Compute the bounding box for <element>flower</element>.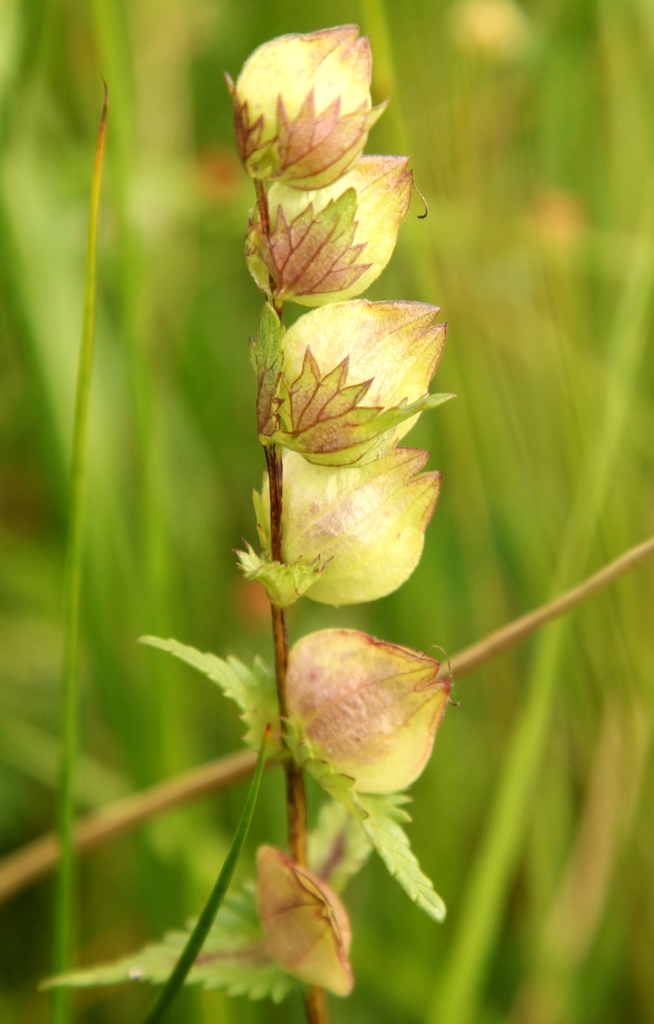
bbox=(268, 296, 449, 475).
